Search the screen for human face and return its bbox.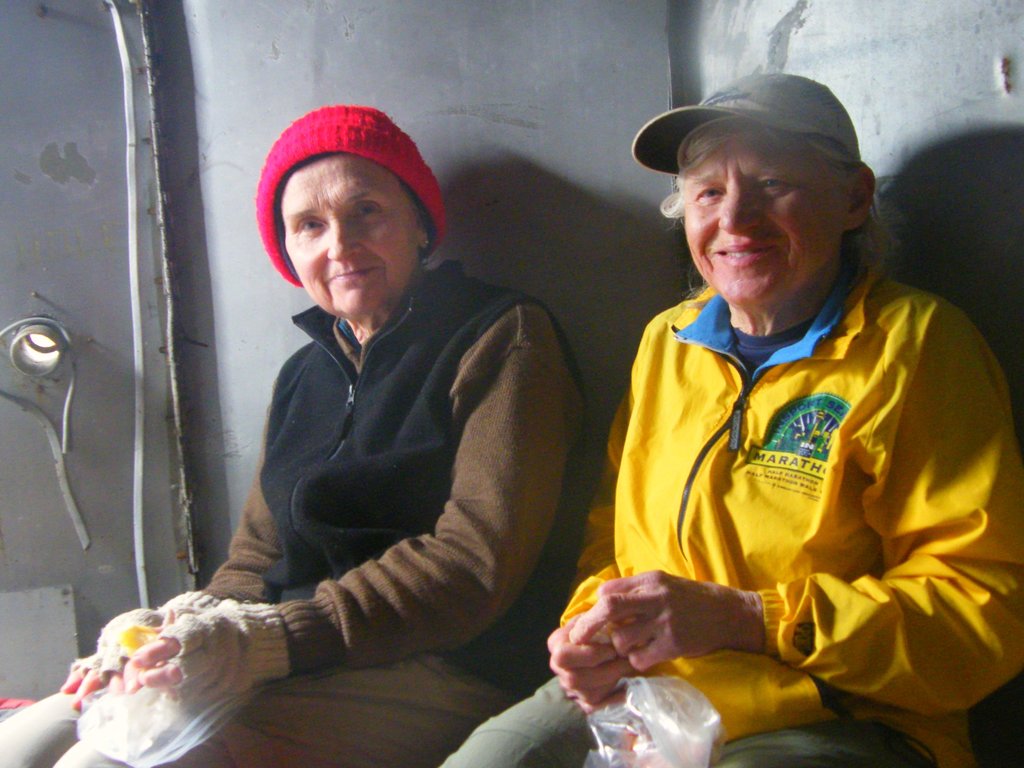
Found: bbox(283, 152, 416, 315).
